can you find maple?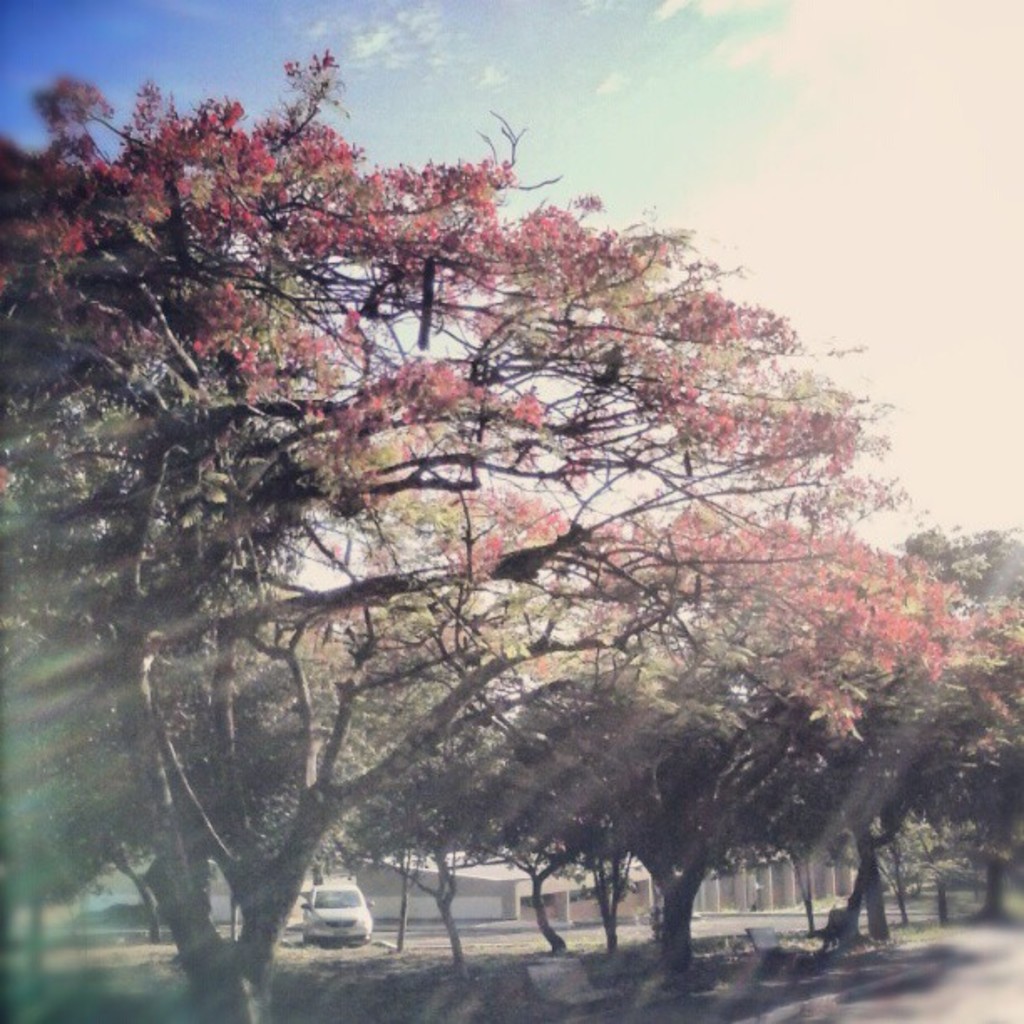
Yes, bounding box: (x1=890, y1=535, x2=970, y2=932).
